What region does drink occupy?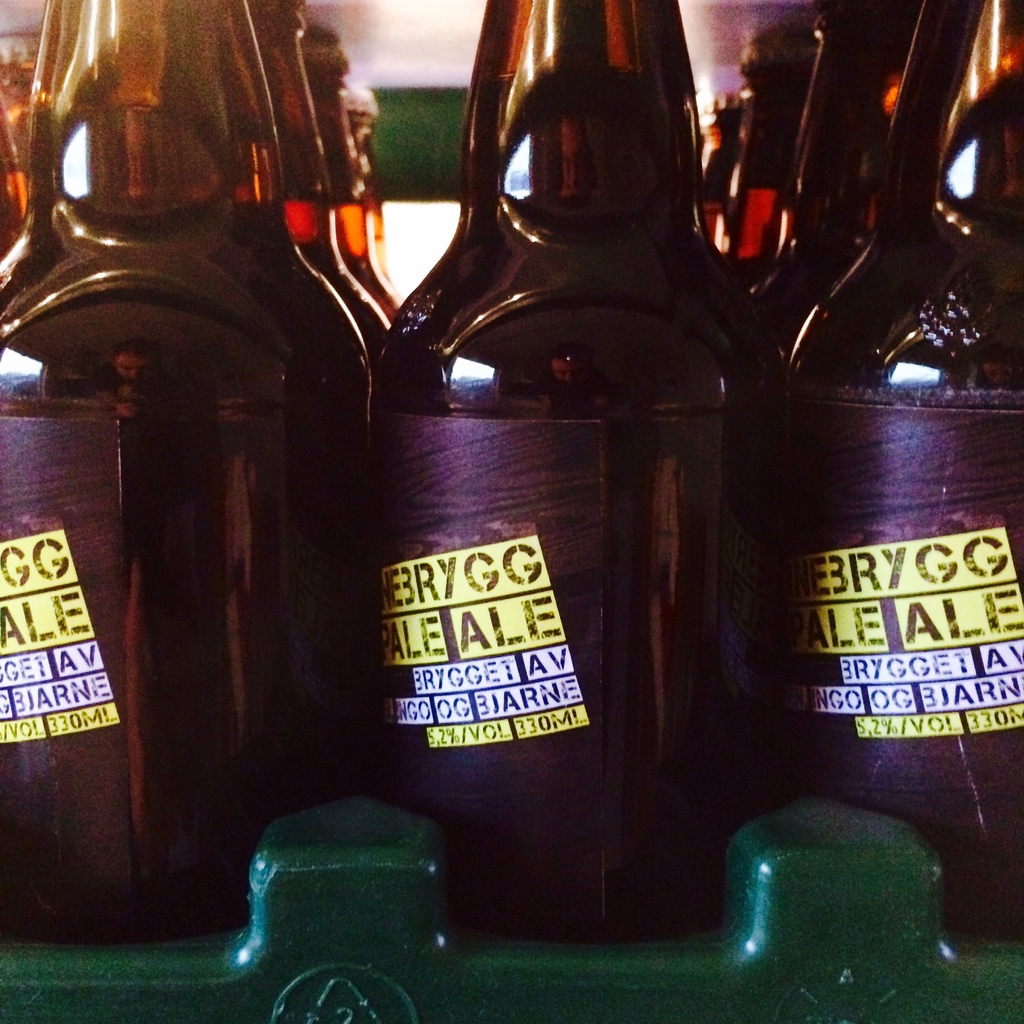
Rect(0, 188, 378, 943).
